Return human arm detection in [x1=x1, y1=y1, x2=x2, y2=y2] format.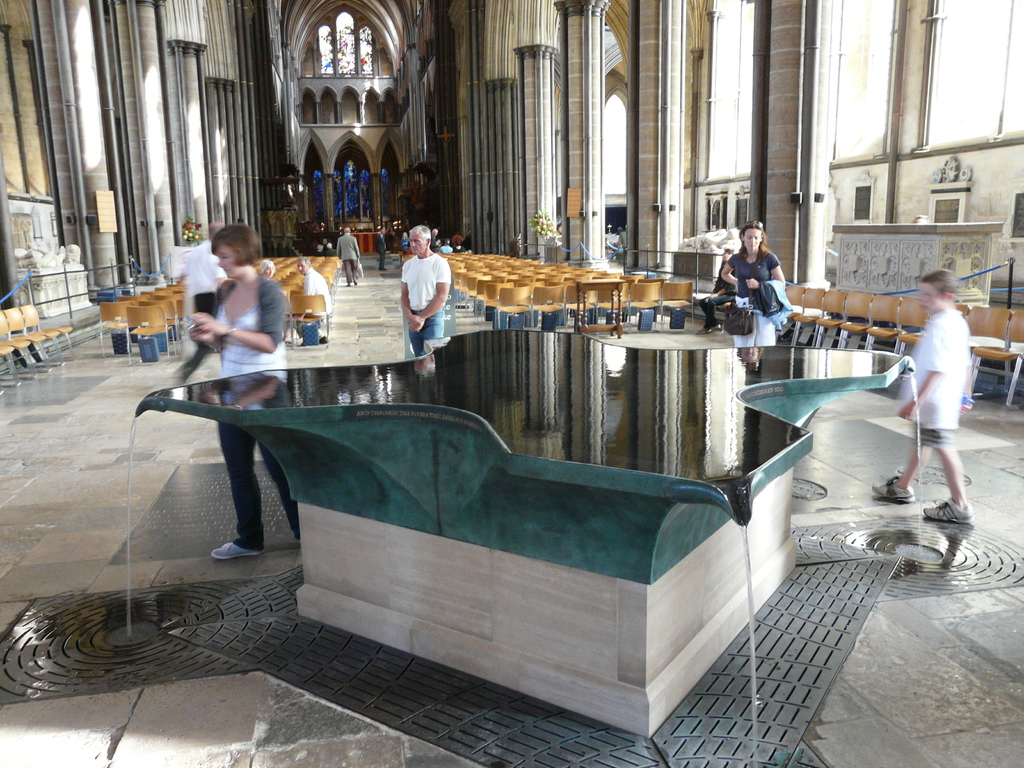
[x1=895, y1=325, x2=941, y2=422].
